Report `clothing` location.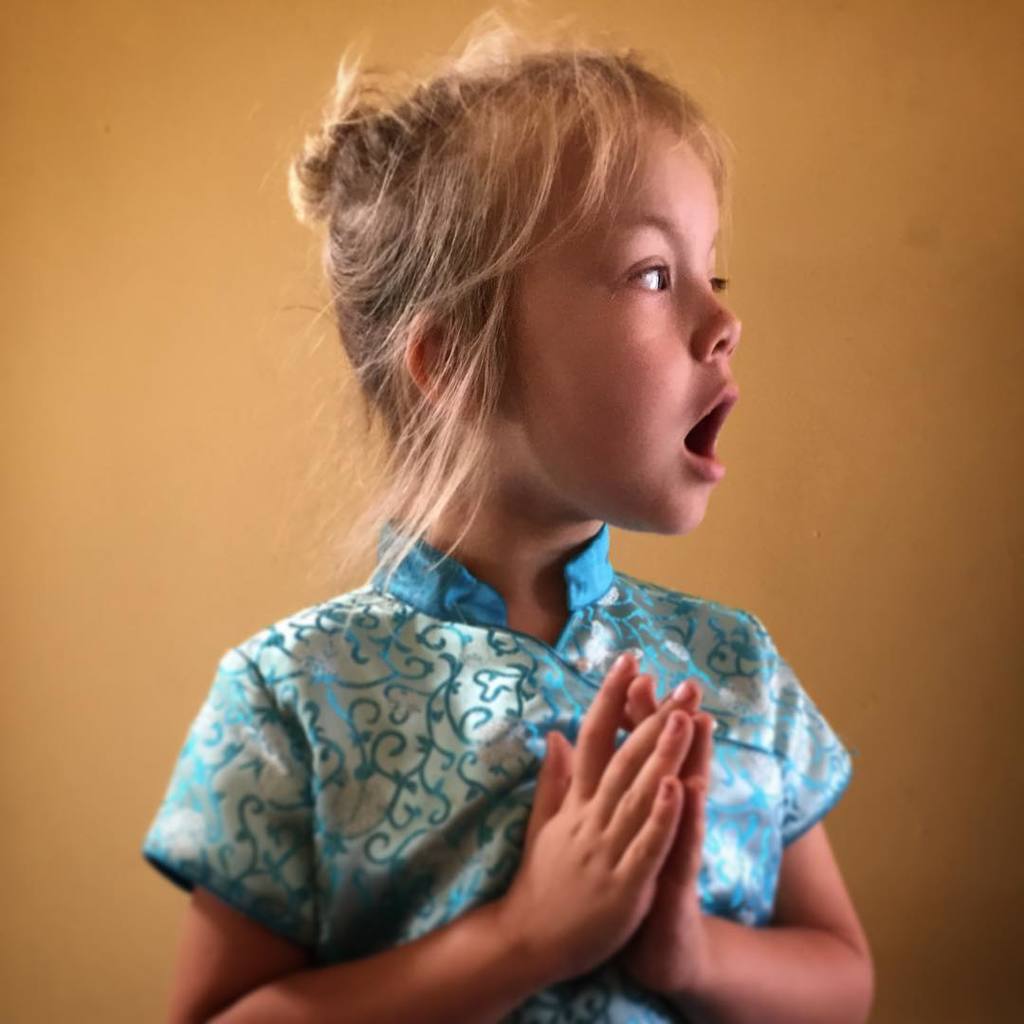
Report: [left=146, top=393, right=860, bottom=1023].
